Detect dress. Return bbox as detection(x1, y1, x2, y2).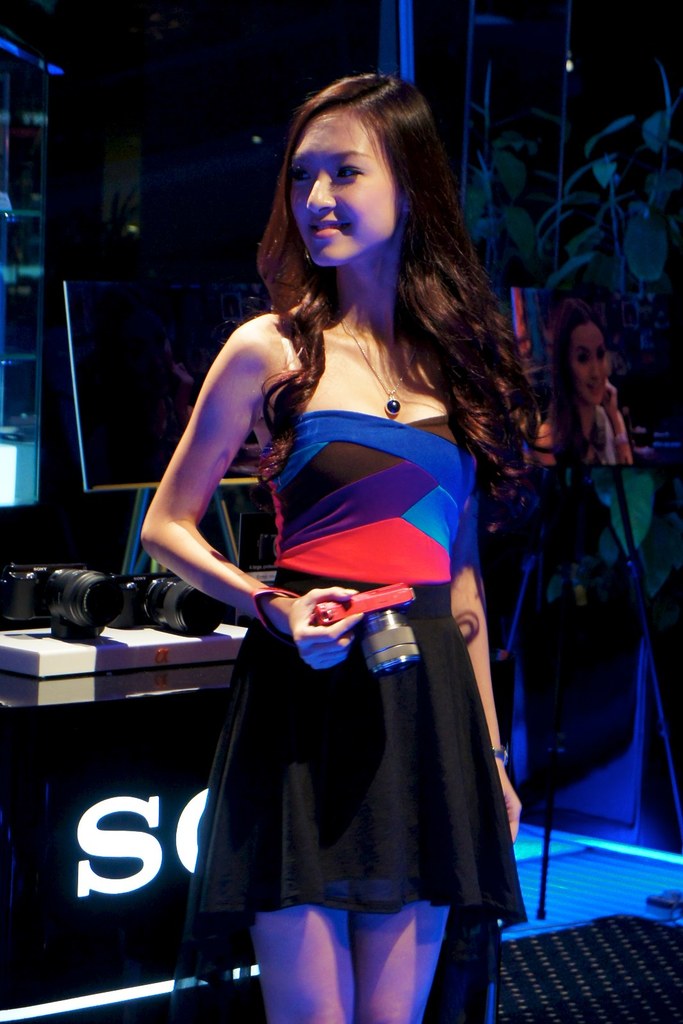
detection(177, 354, 541, 950).
